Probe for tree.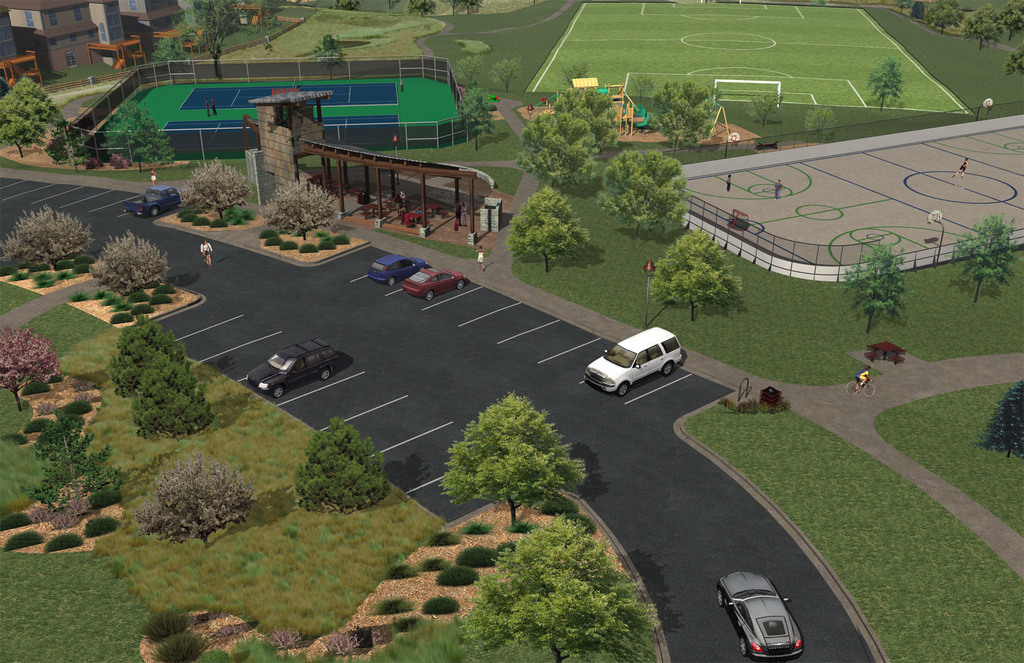
Probe result: box(95, 97, 170, 175).
